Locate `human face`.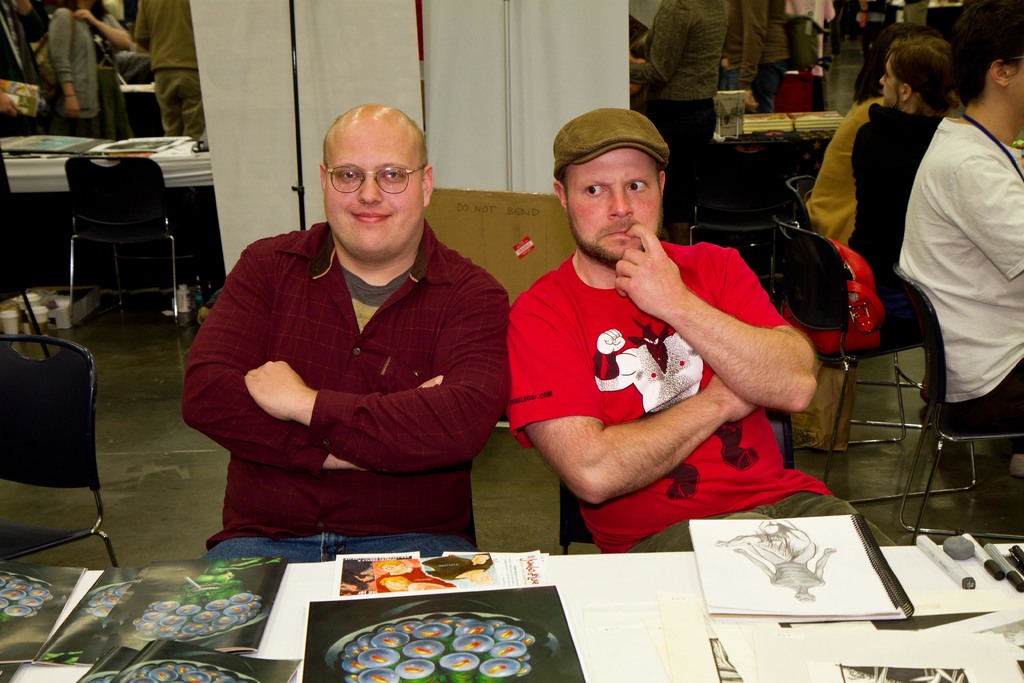
Bounding box: {"x1": 324, "y1": 127, "x2": 424, "y2": 265}.
